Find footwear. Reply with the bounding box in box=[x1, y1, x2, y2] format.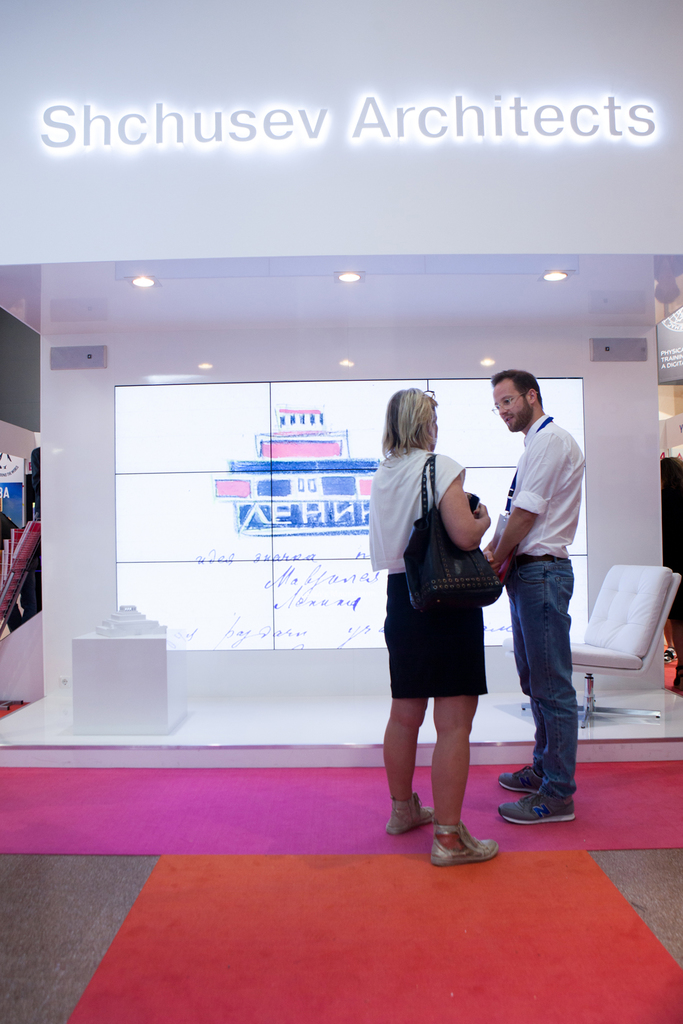
box=[498, 764, 542, 795].
